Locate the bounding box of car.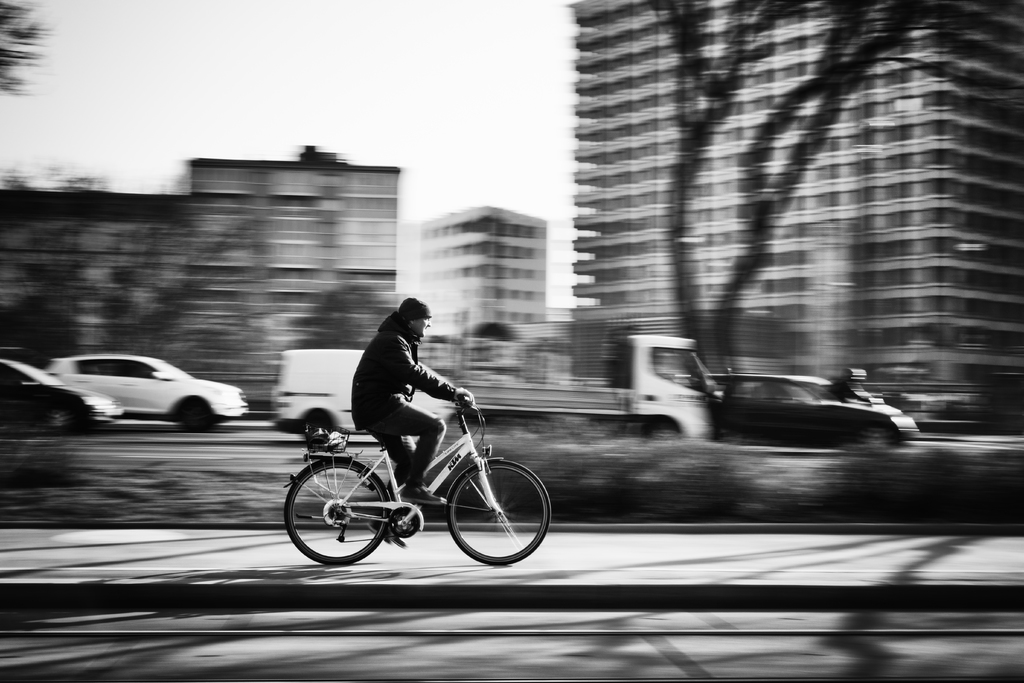
Bounding box: x1=691, y1=365, x2=924, y2=454.
